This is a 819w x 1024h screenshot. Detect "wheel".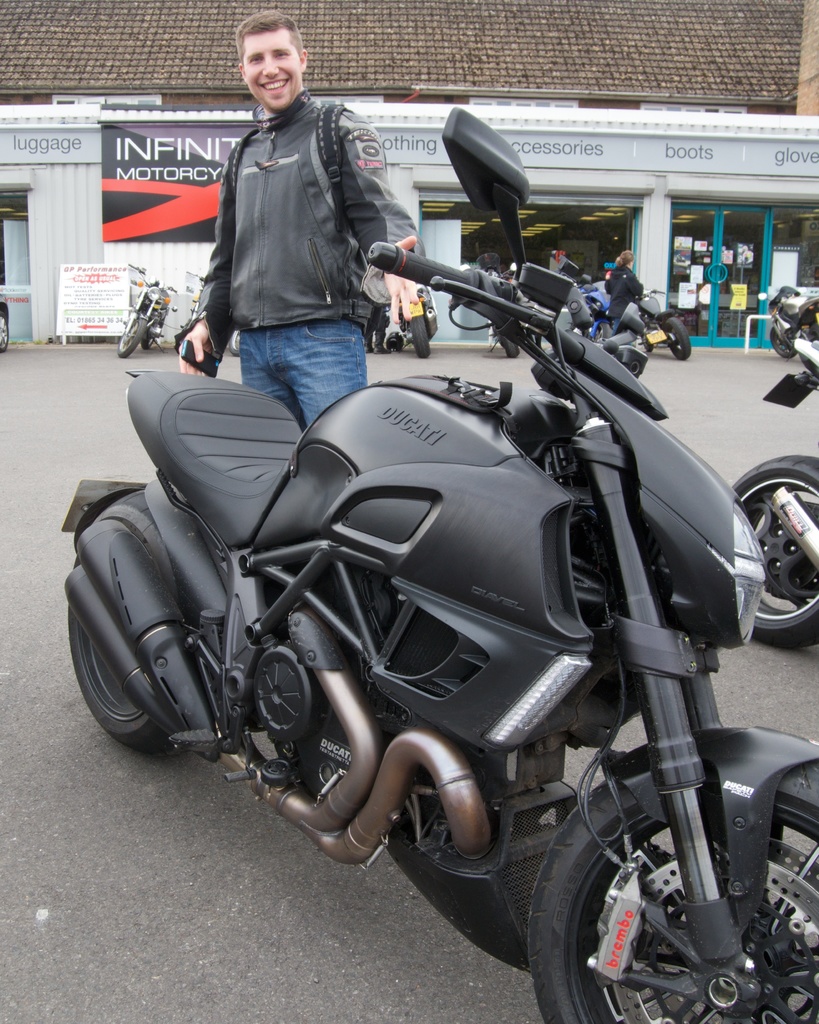
[659, 316, 687, 357].
